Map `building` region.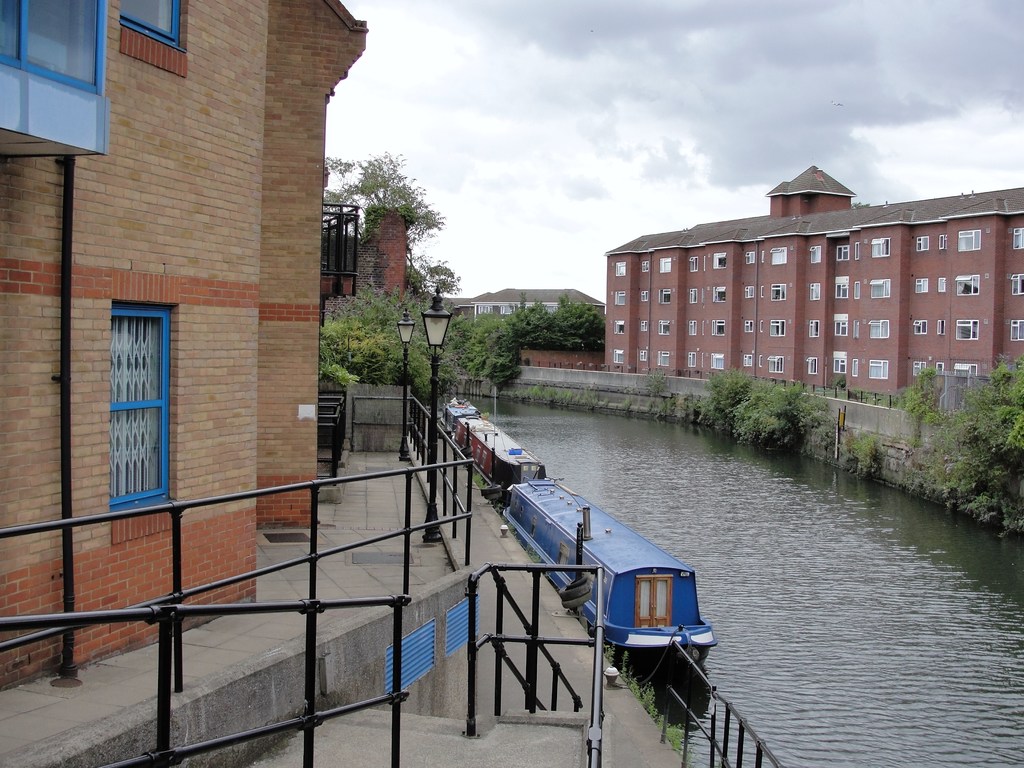
Mapped to 417,286,604,324.
